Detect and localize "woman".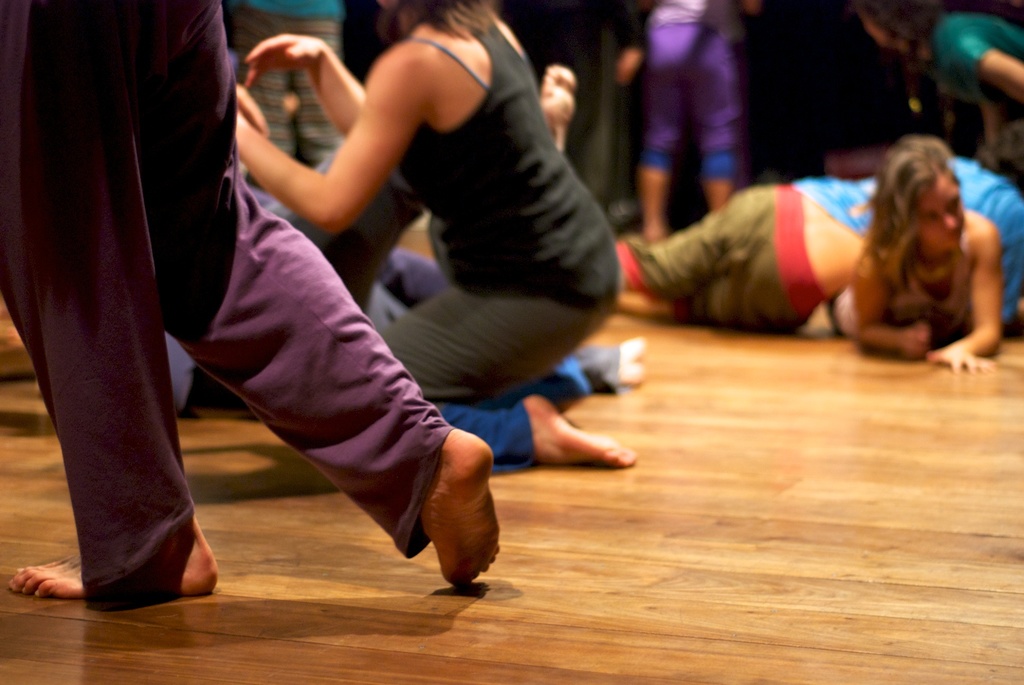
Localized at bbox=(827, 138, 1003, 377).
